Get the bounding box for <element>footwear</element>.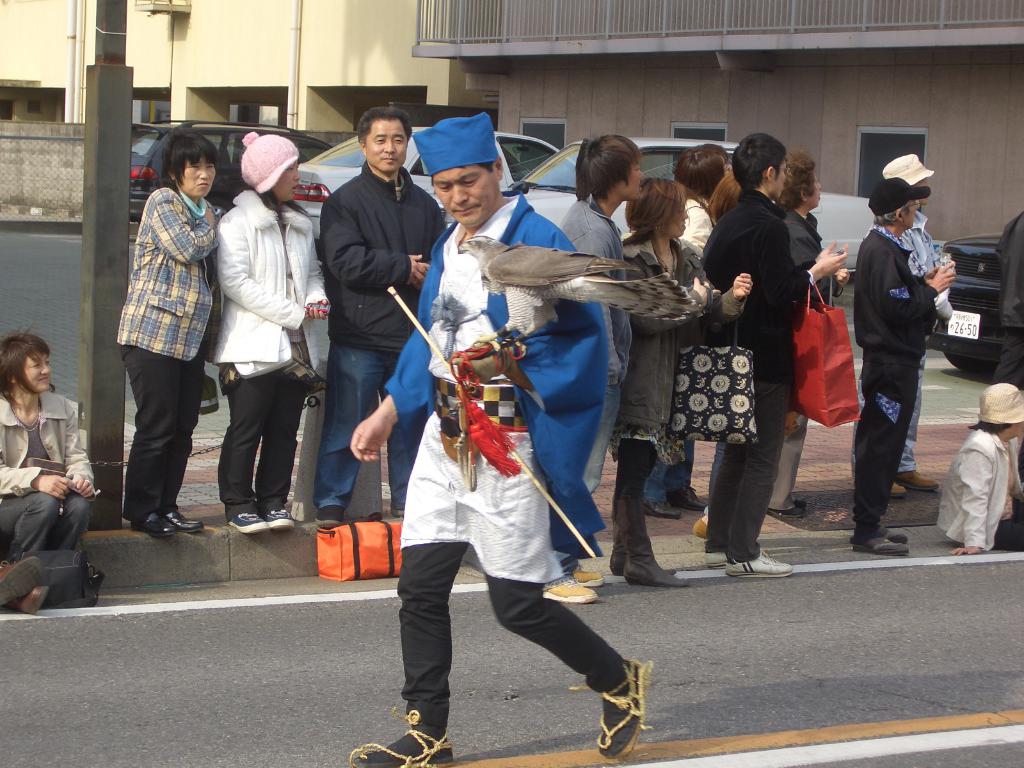
Rect(351, 732, 456, 765).
